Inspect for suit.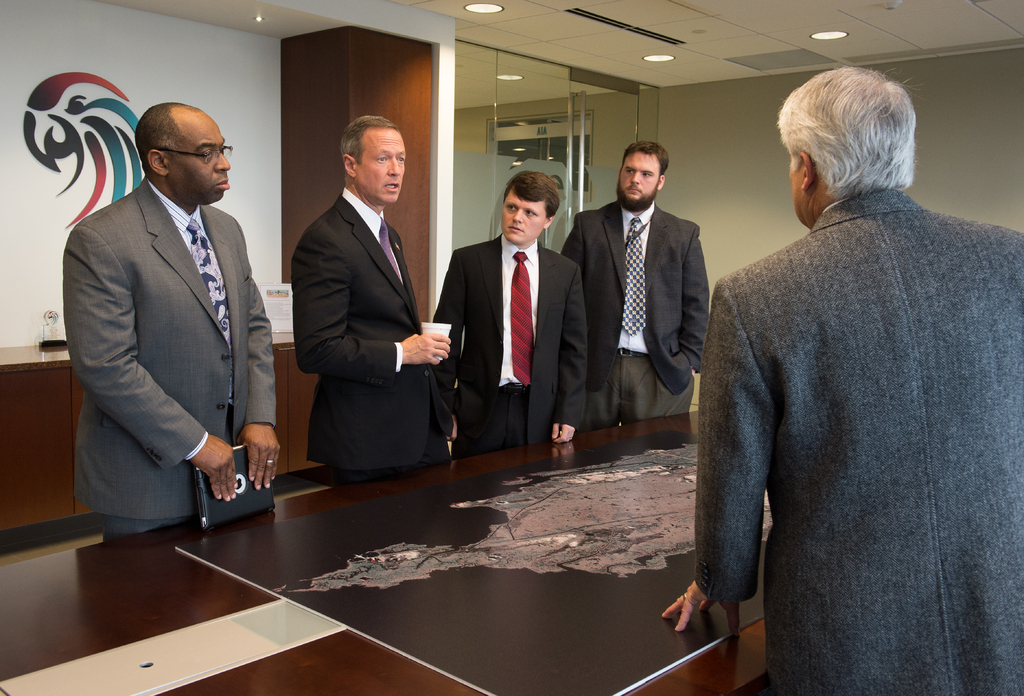
Inspection: bbox=(61, 174, 278, 540).
